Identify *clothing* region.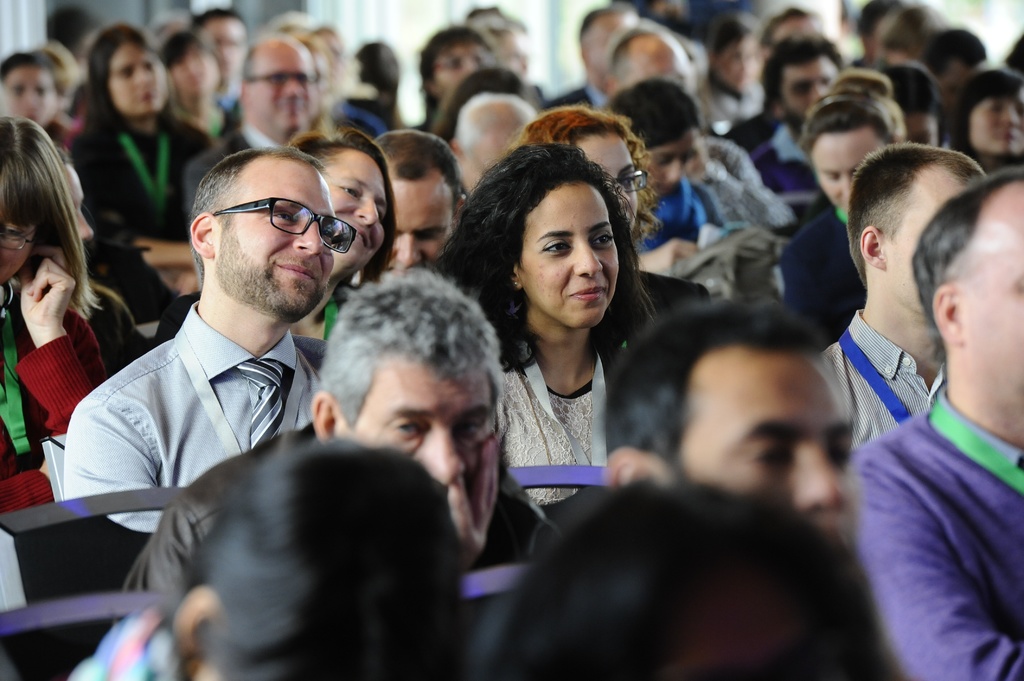
Region: 639/271/706/319.
